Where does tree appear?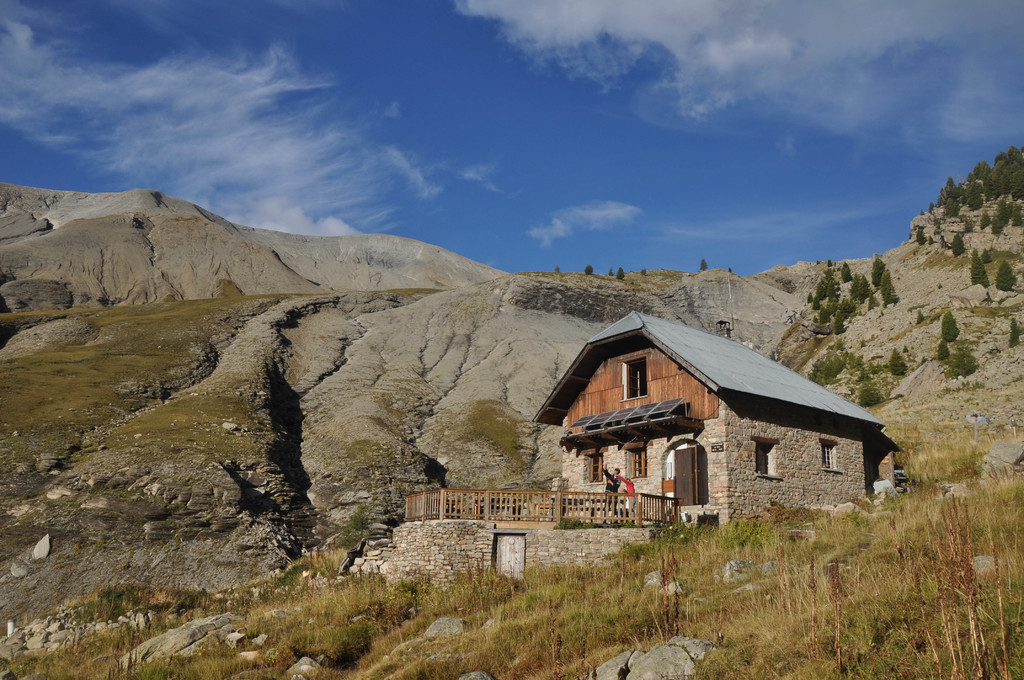
Appears at <bbox>951, 231, 970, 259</bbox>.
